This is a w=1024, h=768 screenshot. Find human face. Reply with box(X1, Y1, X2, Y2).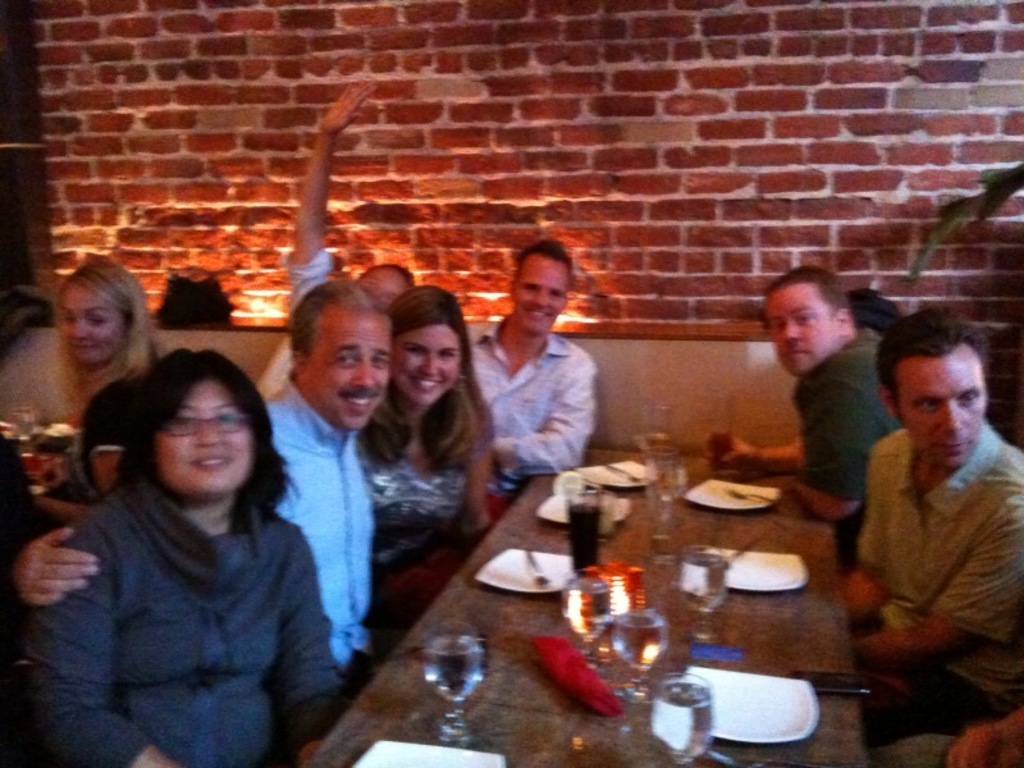
box(515, 253, 566, 334).
